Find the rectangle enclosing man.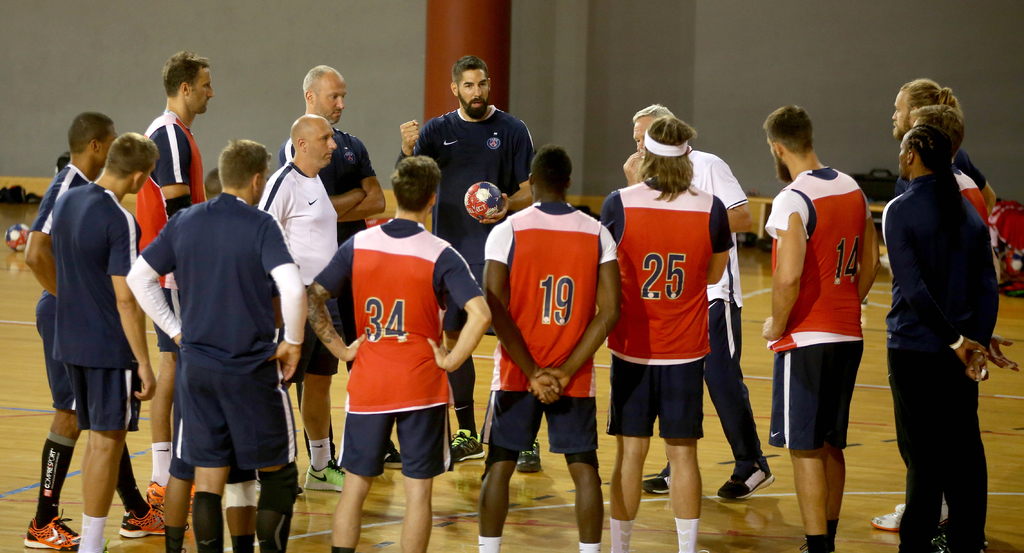
[left=19, top=109, right=191, bottom=552].
